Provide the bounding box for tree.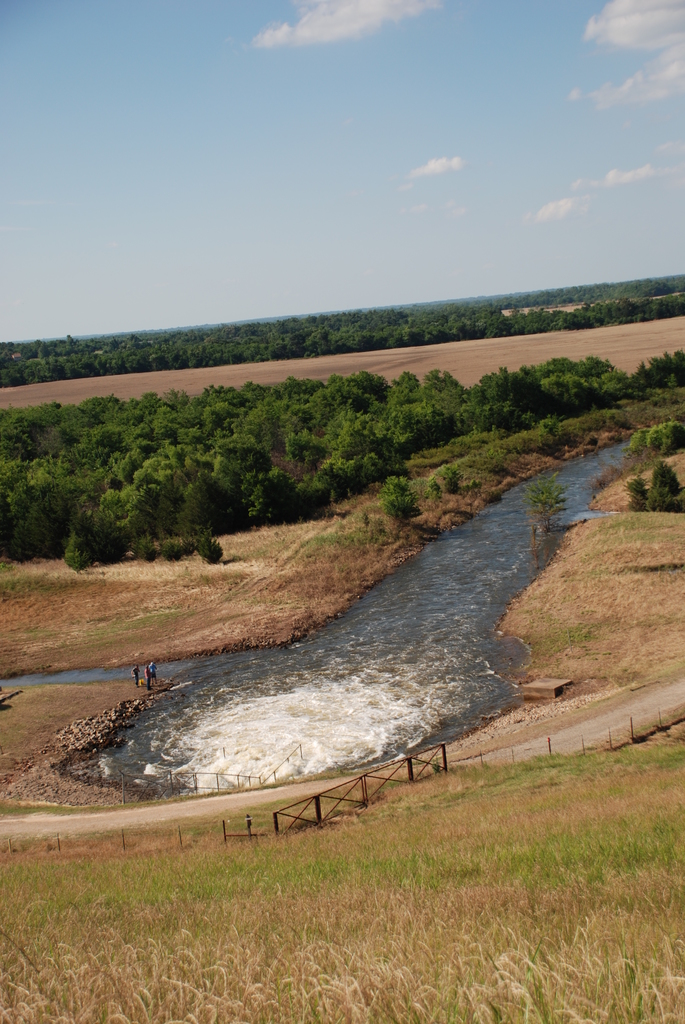
crop(517, 487, 571, 543).
